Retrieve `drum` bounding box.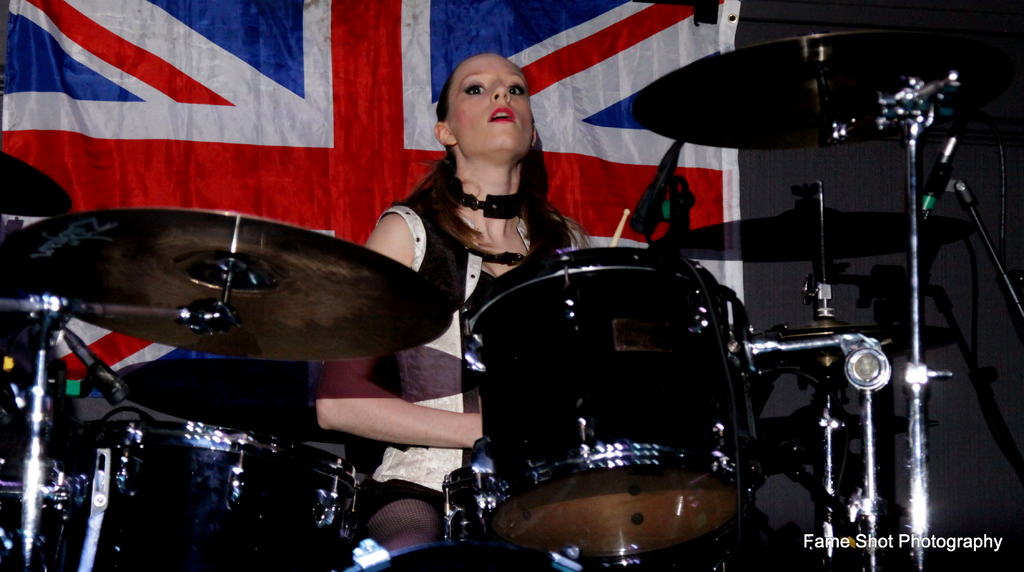
Bounding box: 444:249:754:564.
